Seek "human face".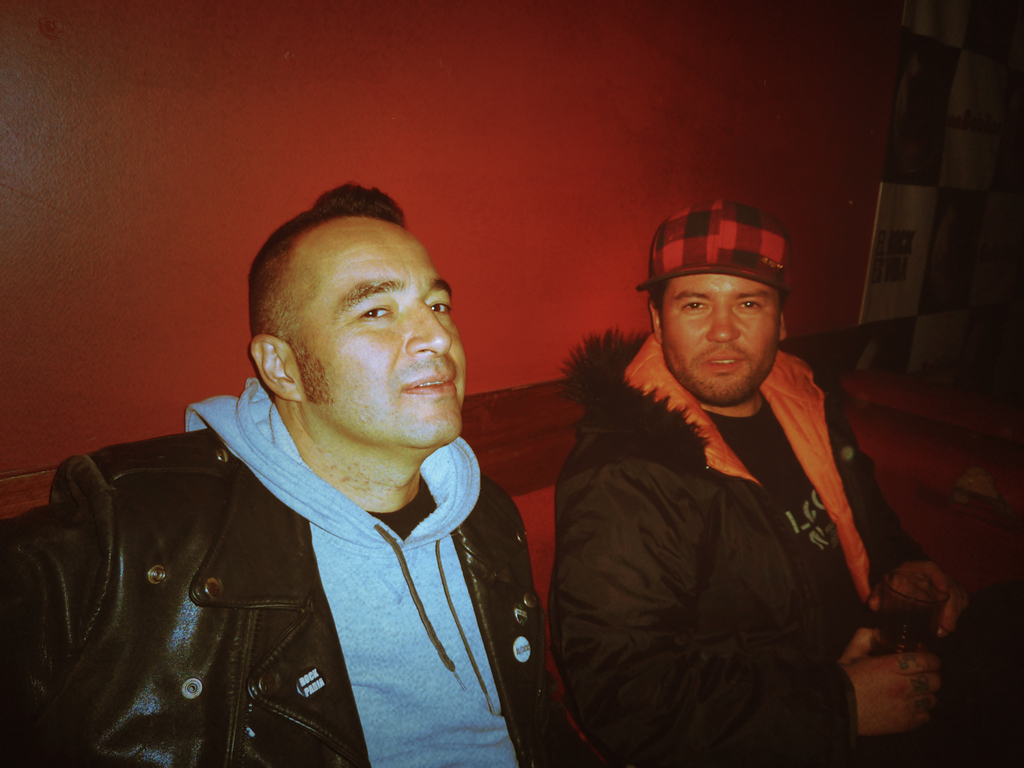
BBox(662, 271, 783, 401).
